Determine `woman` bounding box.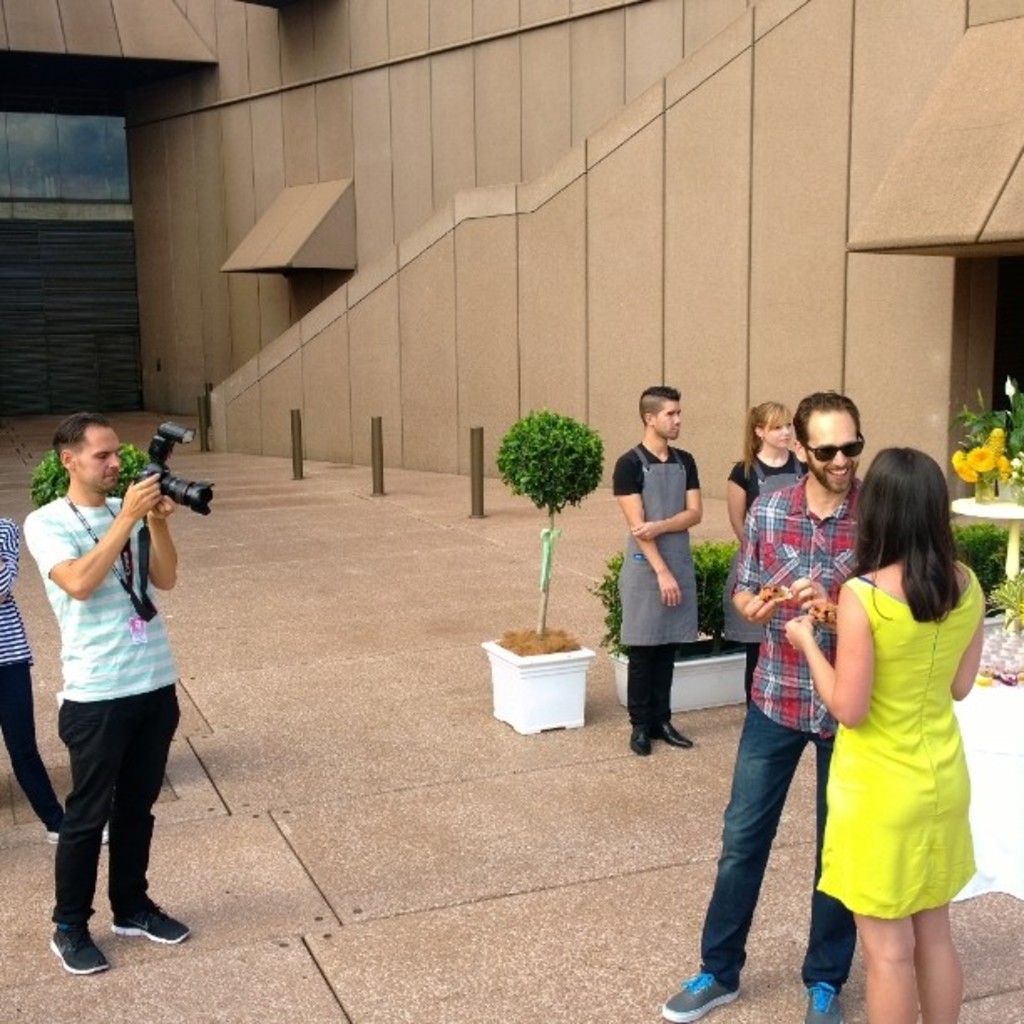
Determined: (718, 393, 827, 730).
